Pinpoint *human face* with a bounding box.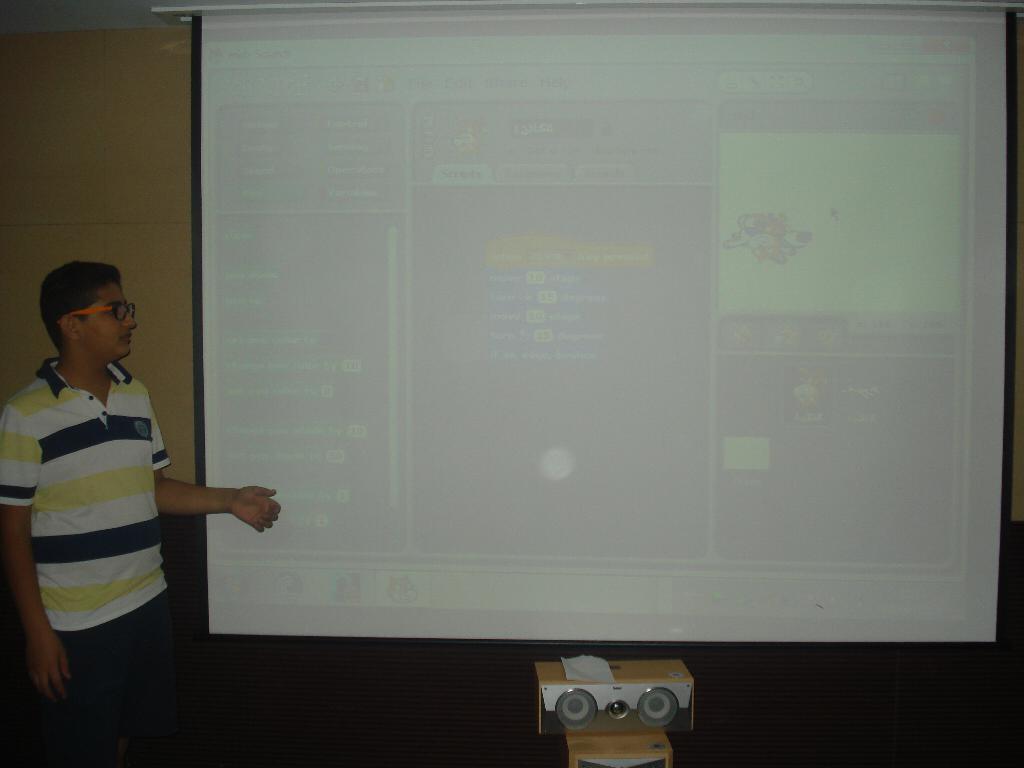
bbox(80, 284, 136, 357).
